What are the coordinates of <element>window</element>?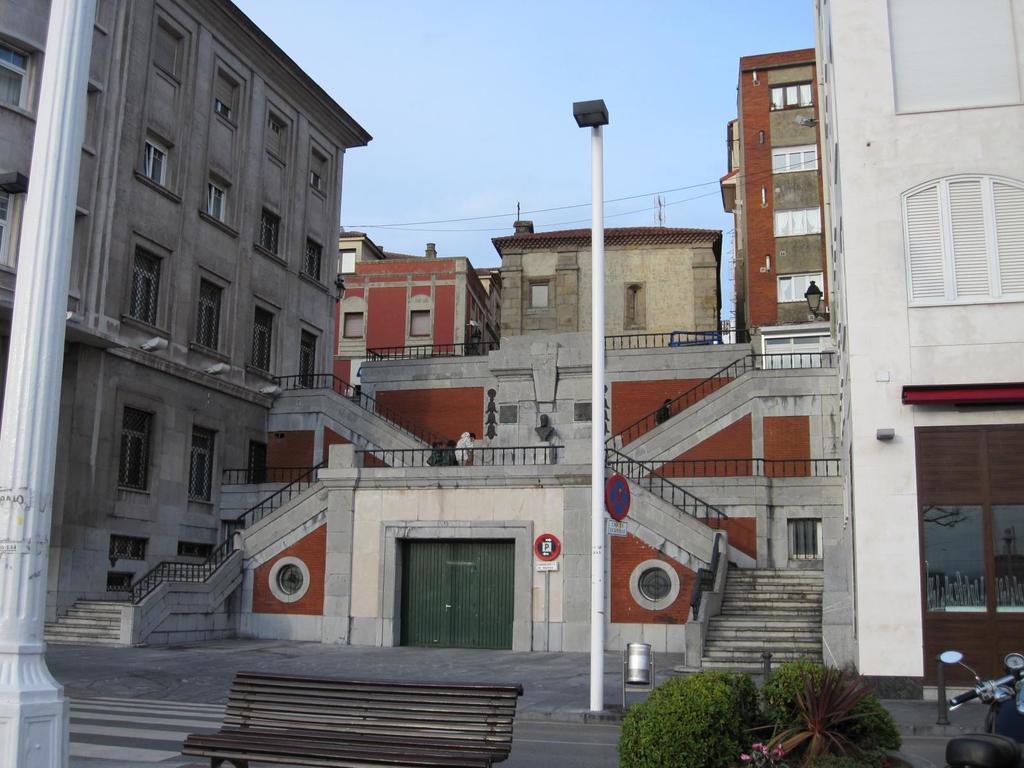
1,28,51,118.
